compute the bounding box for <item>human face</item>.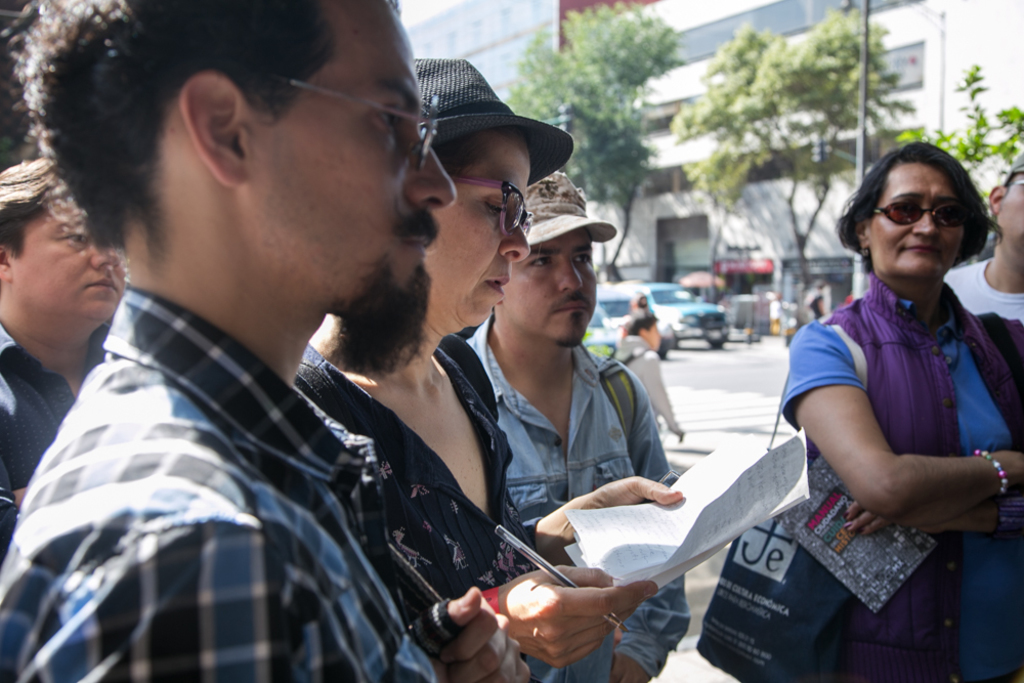
[left=246, top=3, right=453, bottom=354].
